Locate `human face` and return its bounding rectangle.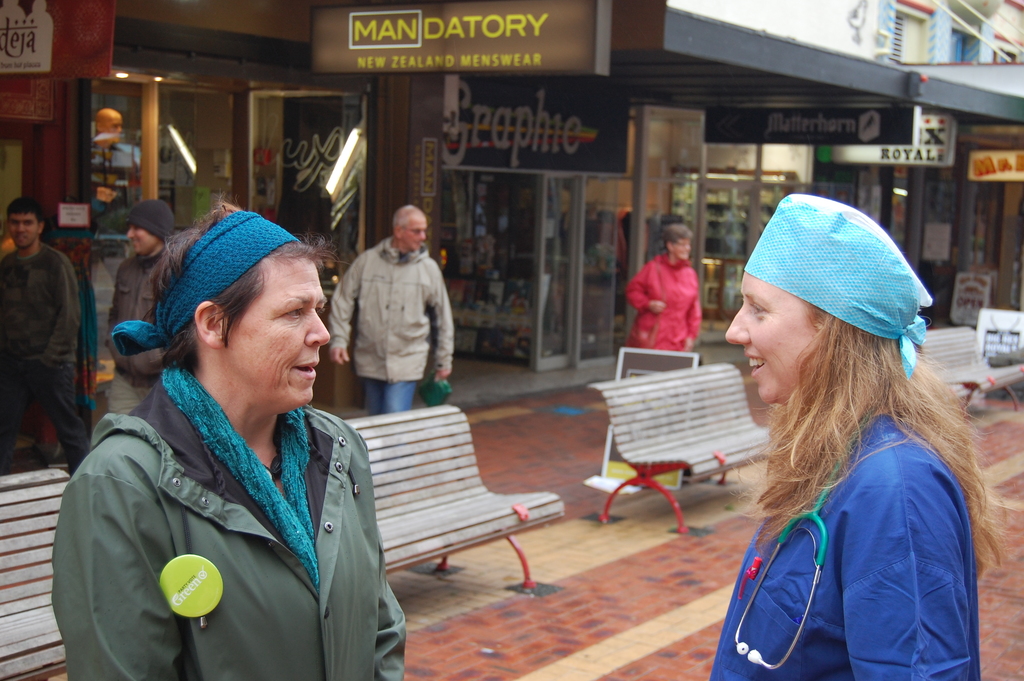
crop(673, 236, 692, 260).
